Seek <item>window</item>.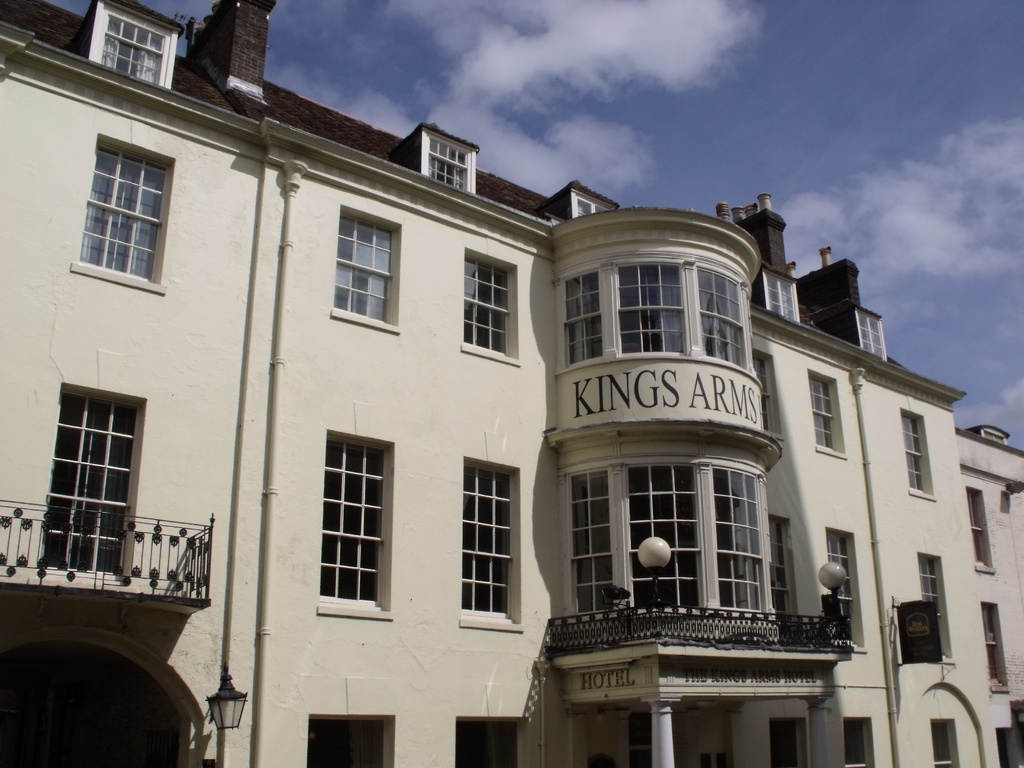
(982, 611, 1012, 689).
